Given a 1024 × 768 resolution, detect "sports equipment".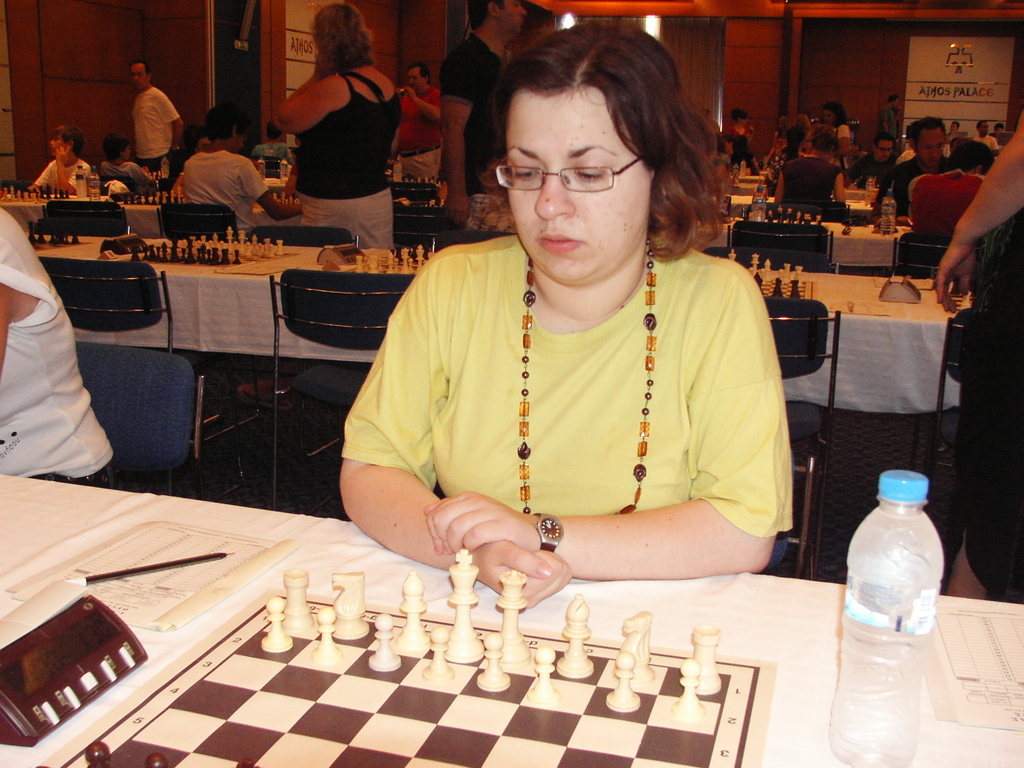
box(620, 610, 657, 684).
